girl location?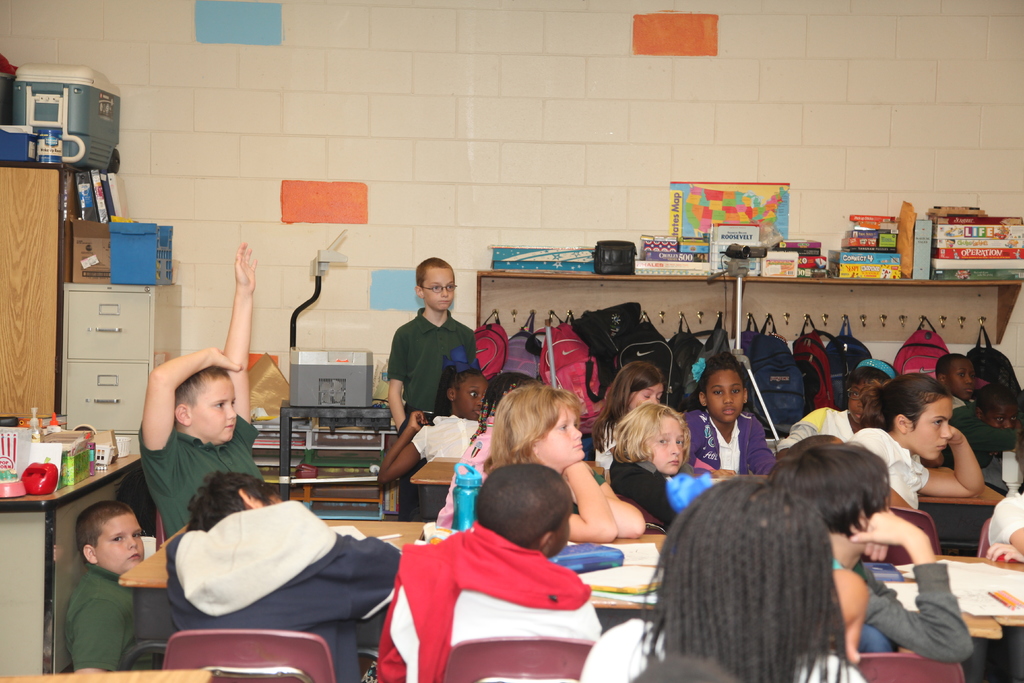
l=376, t=370, r=486, b=488
